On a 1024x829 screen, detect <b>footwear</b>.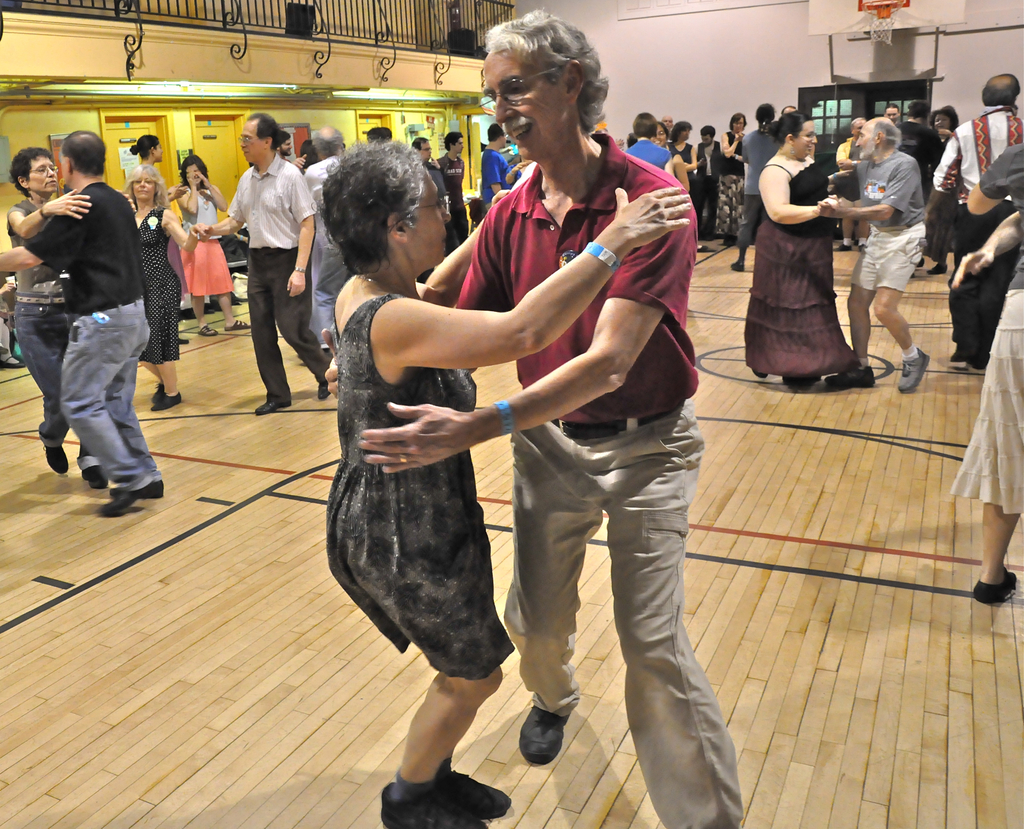
bbox(832, 238, 859, 252).
